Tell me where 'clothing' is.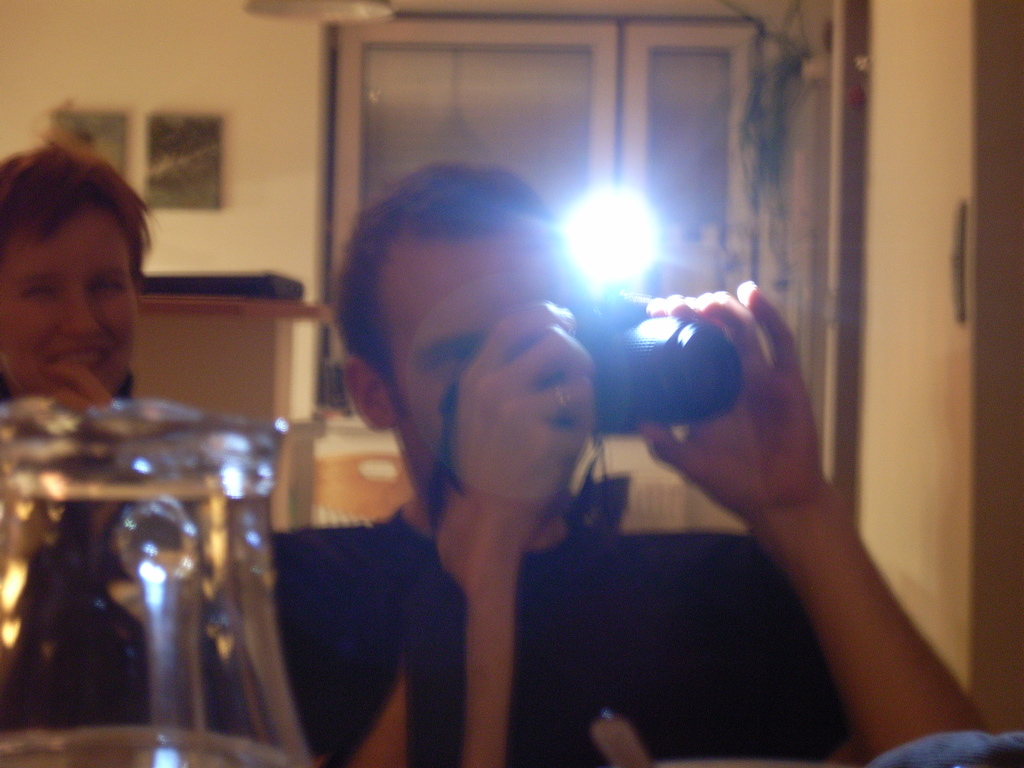
'clothing' is at [left=217, top=501, right=853, bottom=767].
